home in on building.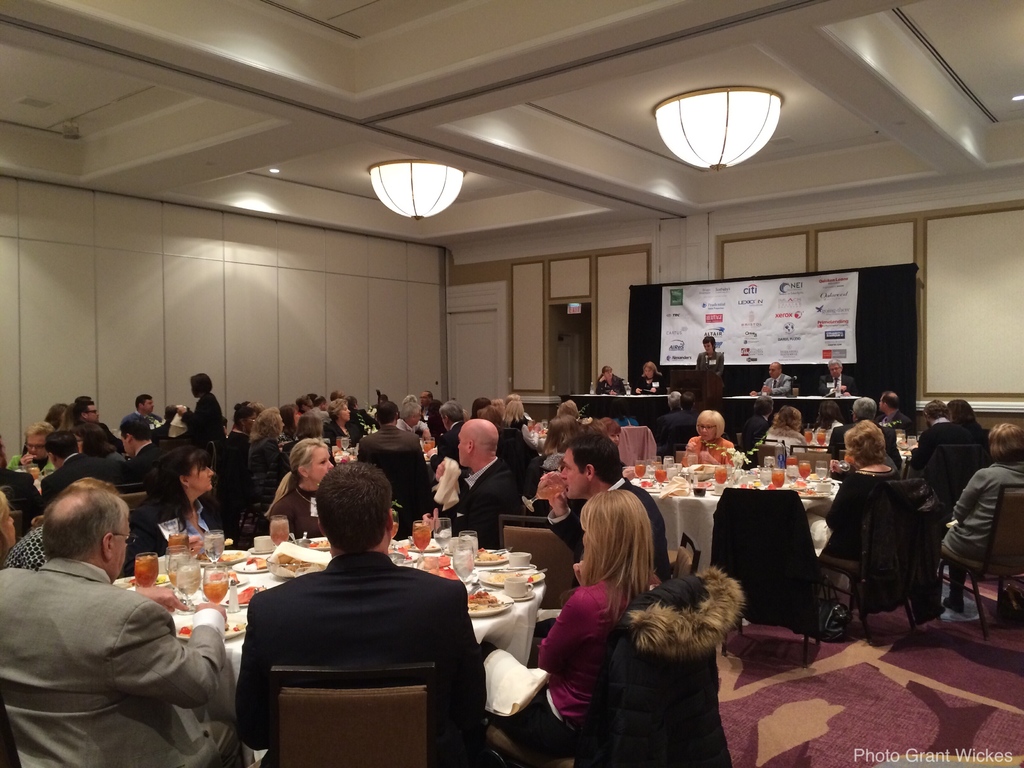
Homed in at x1=0, y1=0, x2=1023, y2=767.
